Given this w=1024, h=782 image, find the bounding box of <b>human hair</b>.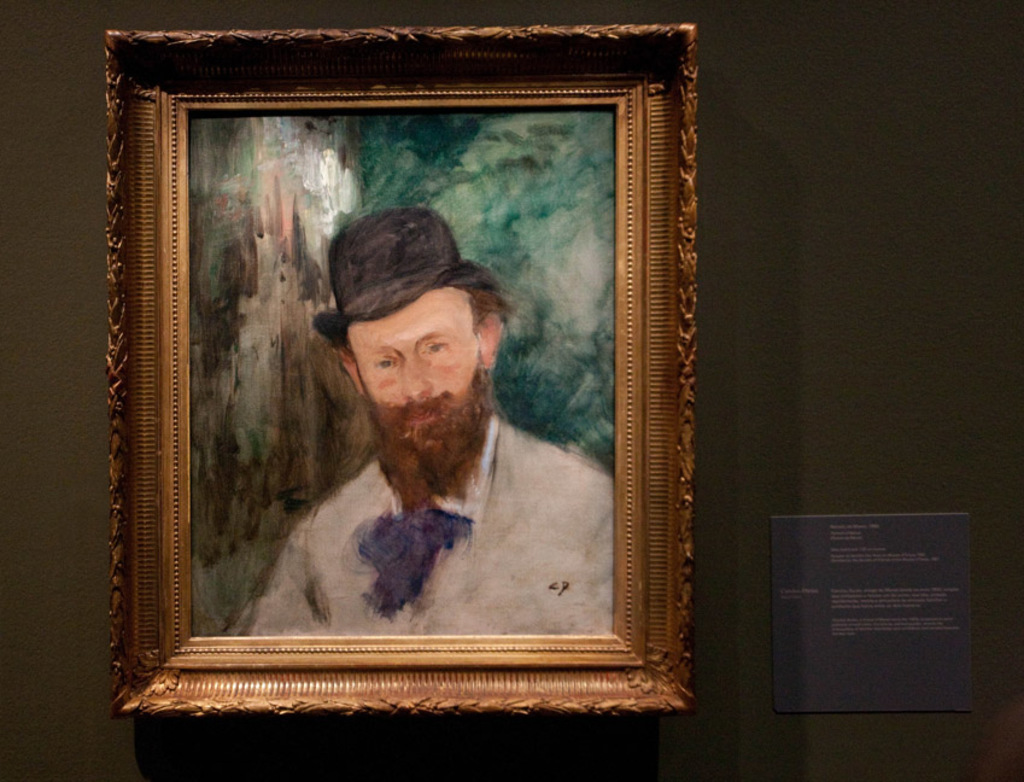
rect(469, 290, 516, 329).
